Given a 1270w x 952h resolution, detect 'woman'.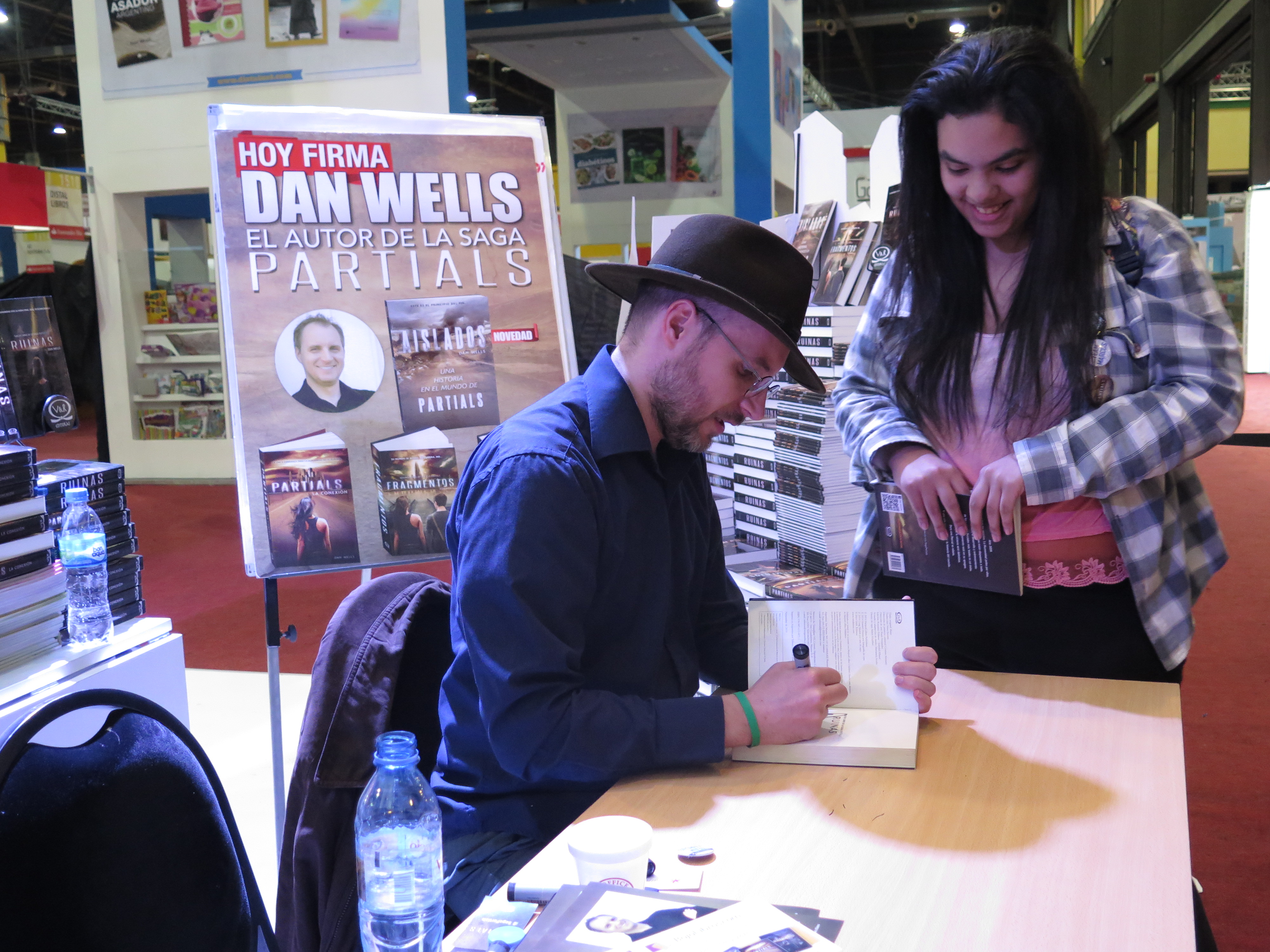
[x1=255, y1=6, x2=392, y2=227].
